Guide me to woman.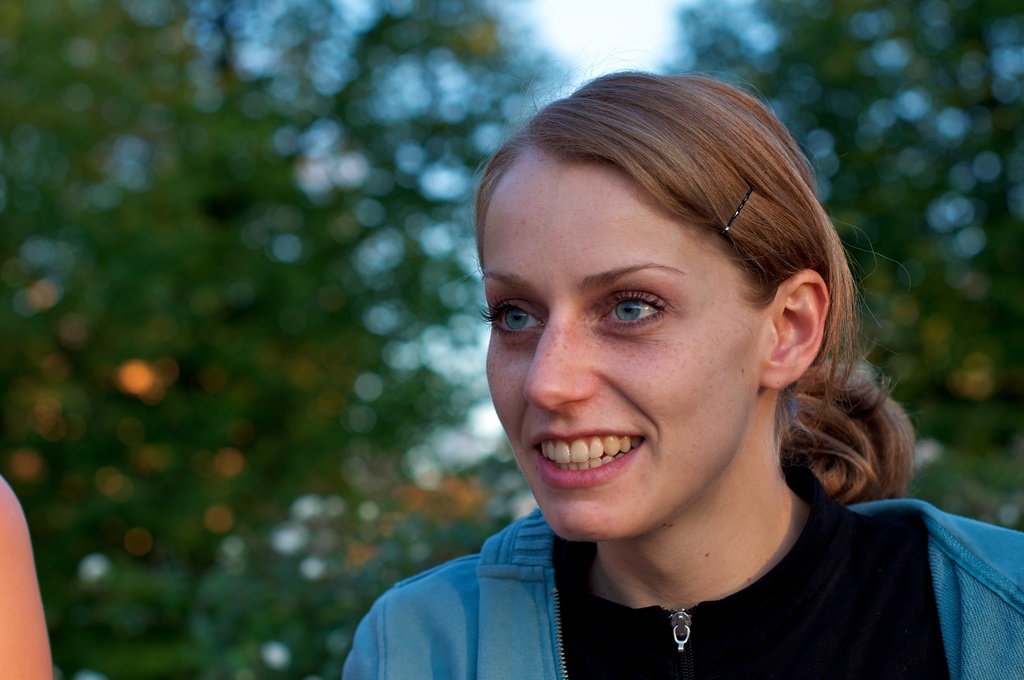
Guidance: {"x1": 310, "y1": 84, "x2": 986, "y2": 665}.
